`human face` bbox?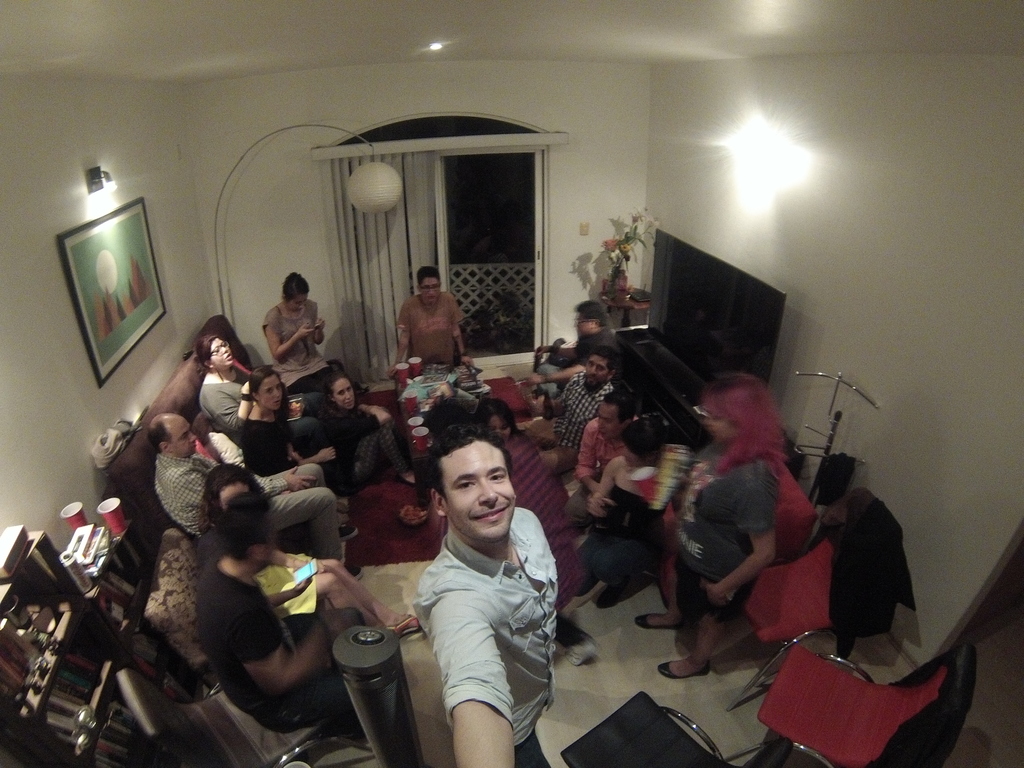
x1=259 y1=376 x2=285 y2=410
